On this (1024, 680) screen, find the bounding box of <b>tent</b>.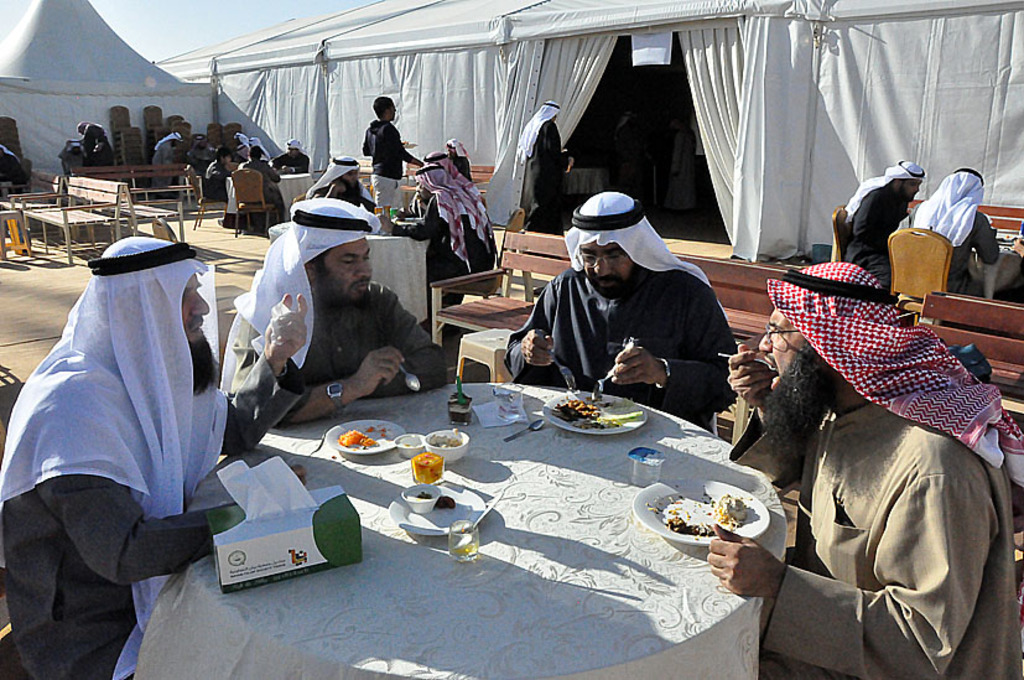
Bounding box: (0, 0, 209, 183).
